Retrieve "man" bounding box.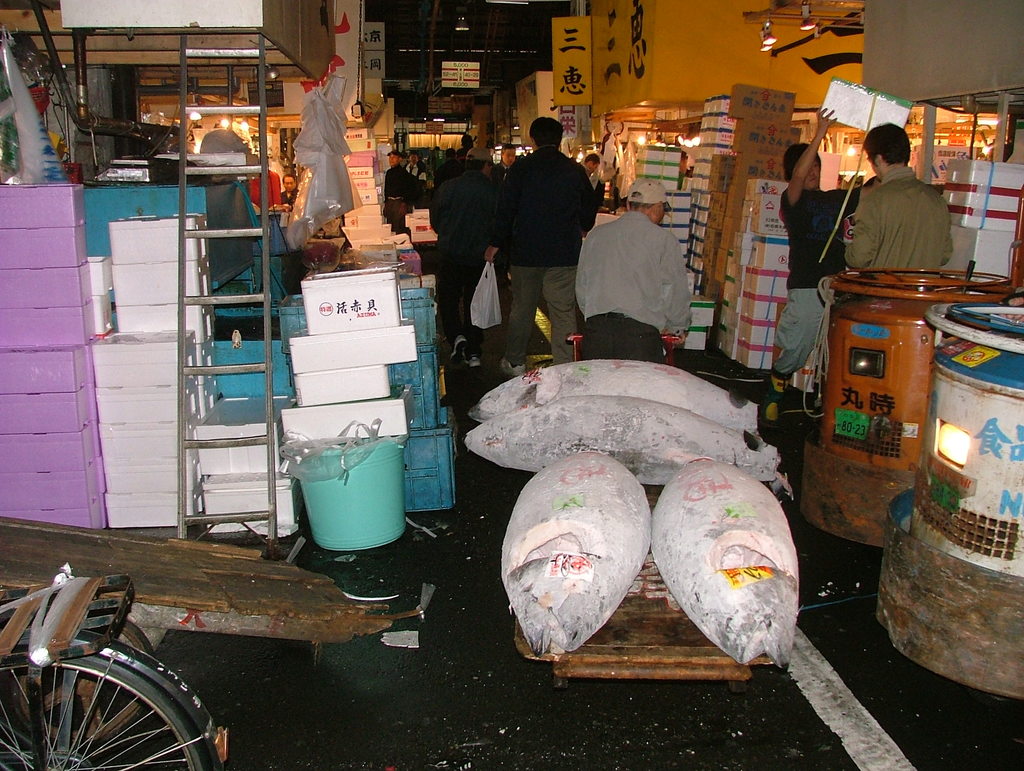
Bounding box: <region>758, 106, 876, 414</region>.
